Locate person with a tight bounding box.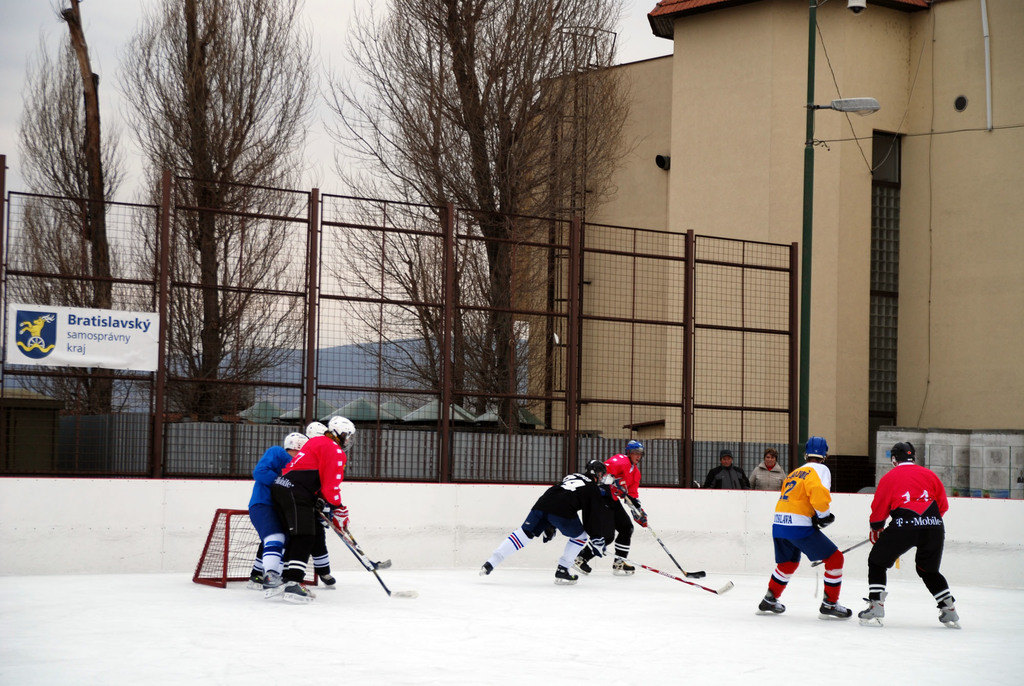
Rect(750, 432, 852, 619).
